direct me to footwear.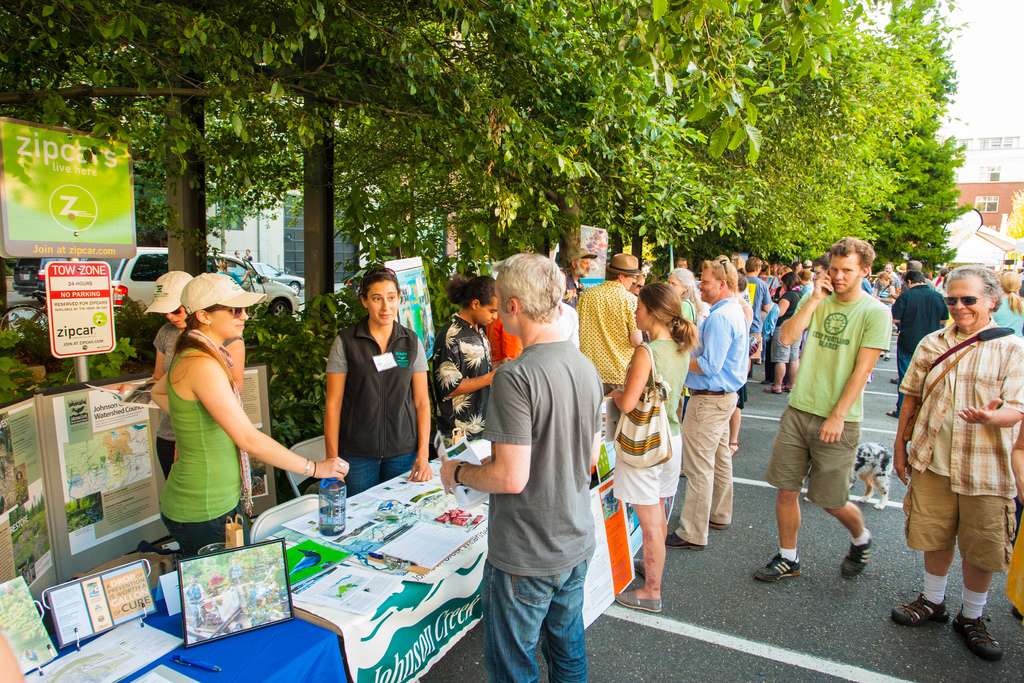
Direction: [764, 388, 782, 395].
